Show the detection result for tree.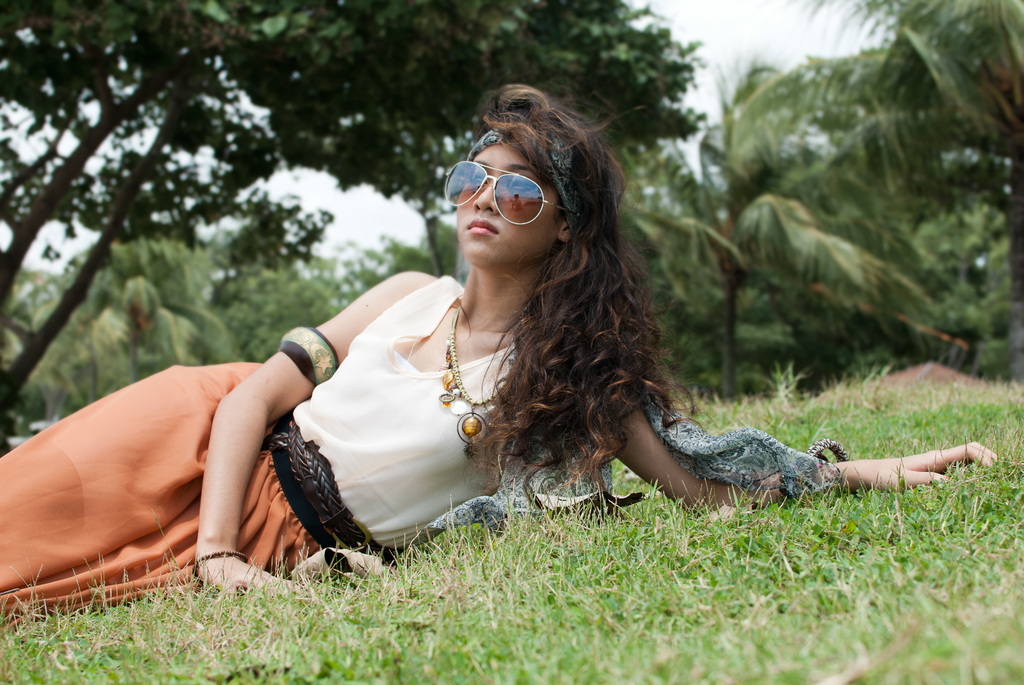
box(614, 76, 908, 426).
